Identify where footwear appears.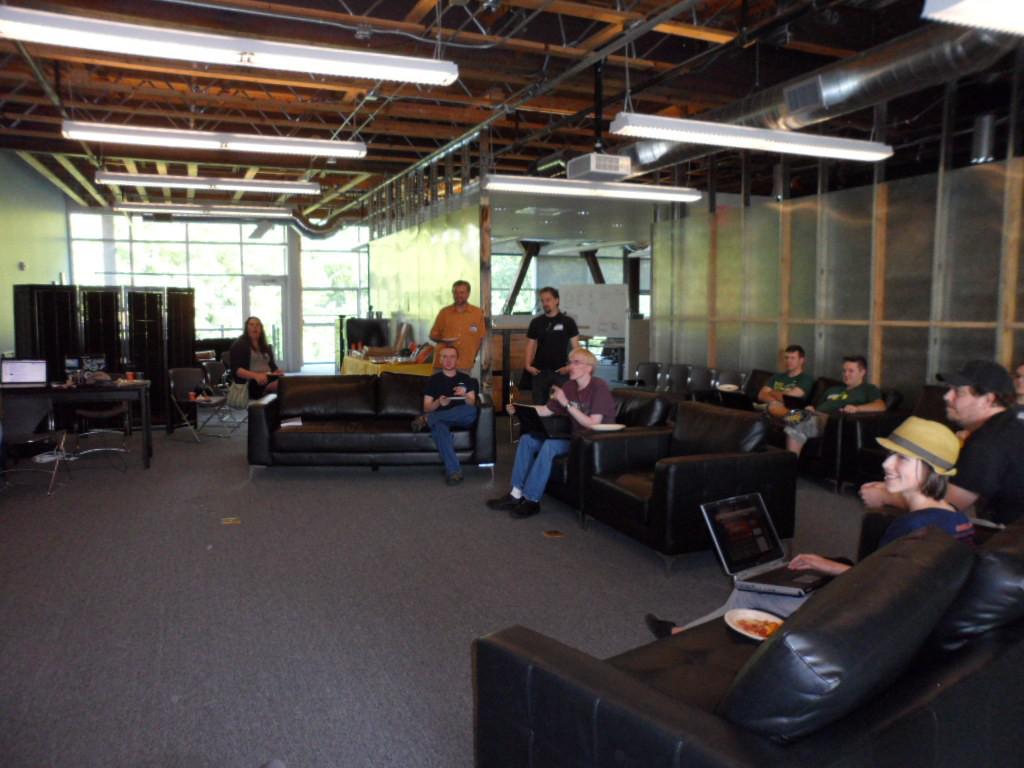
Appears at (647,615,668,639).
